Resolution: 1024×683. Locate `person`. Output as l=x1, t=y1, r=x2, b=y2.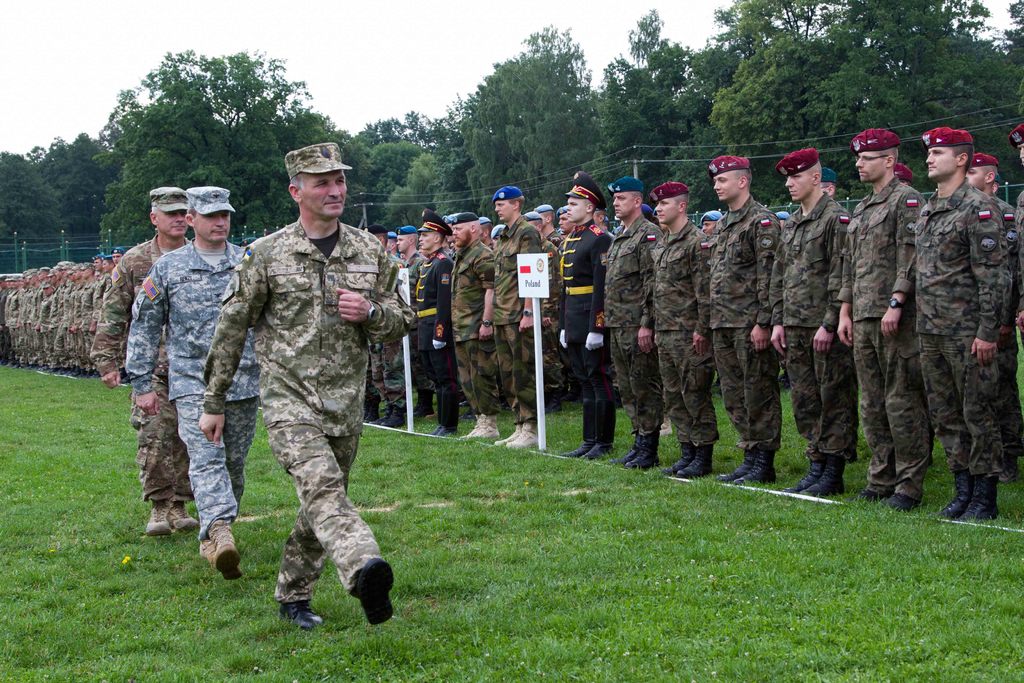
l=495, t=185, r=543, b=452.
